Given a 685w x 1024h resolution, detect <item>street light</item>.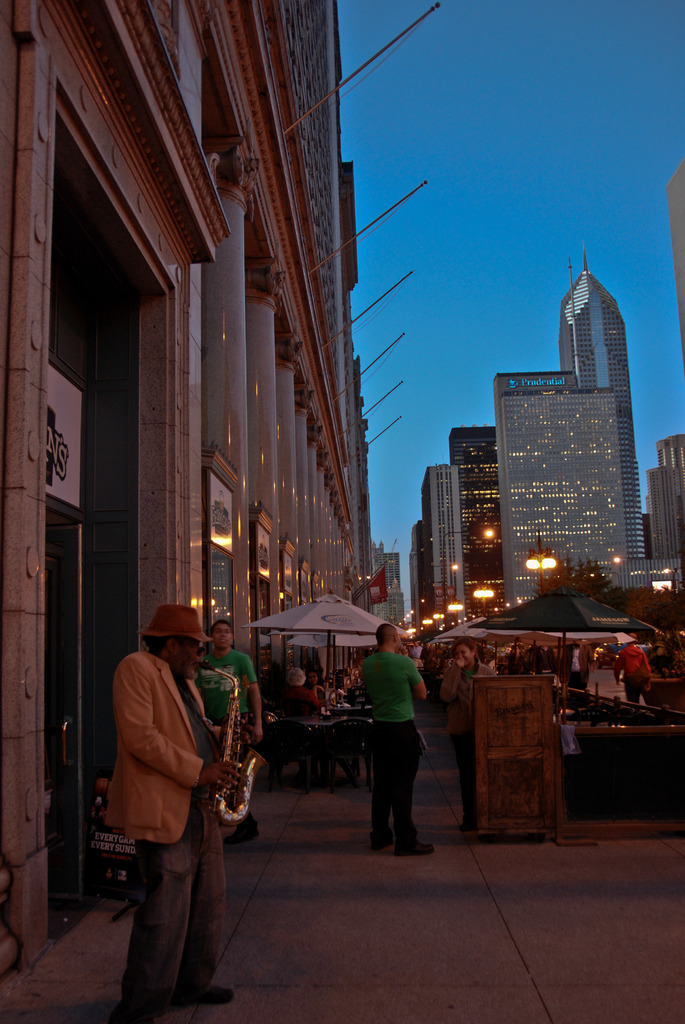
475, 573, 503, 615.
